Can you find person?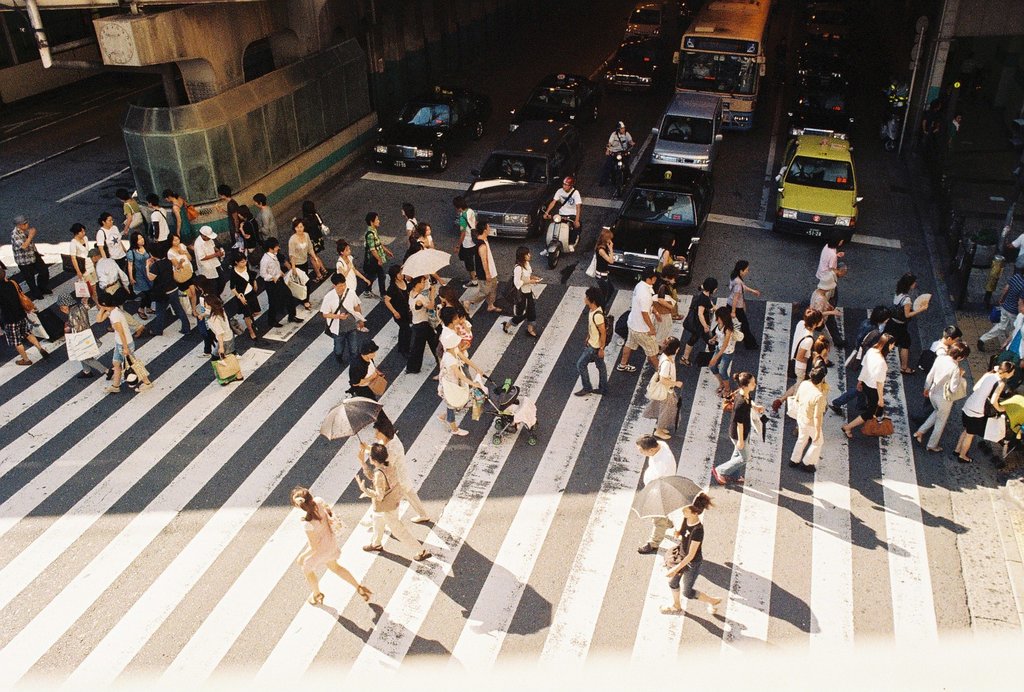
Yes, bounding box: box=[689, 60, 712, 84].
